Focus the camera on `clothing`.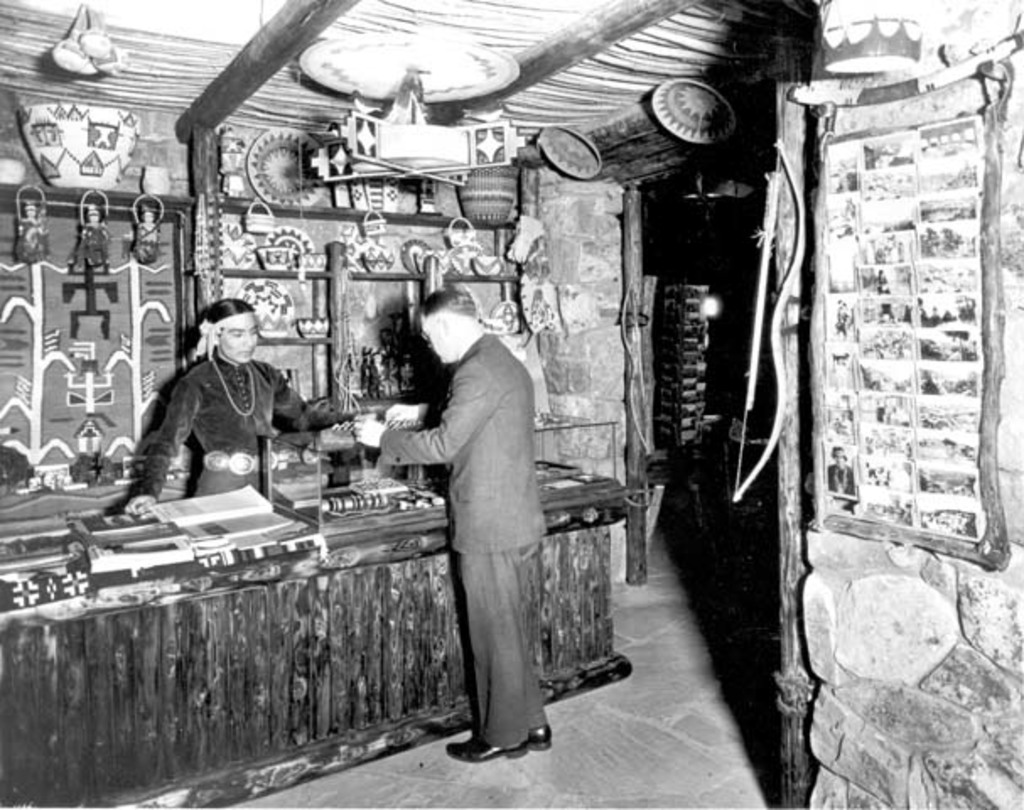
Focus region: l=123, t=354, r=353, b=500.
